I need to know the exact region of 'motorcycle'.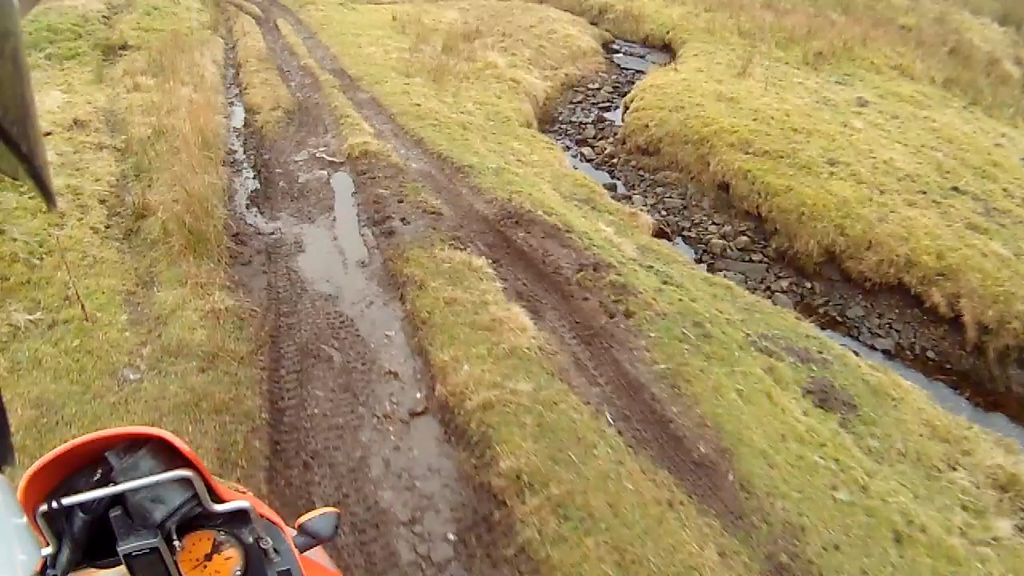
Region: (10, 426, 276, 574).
